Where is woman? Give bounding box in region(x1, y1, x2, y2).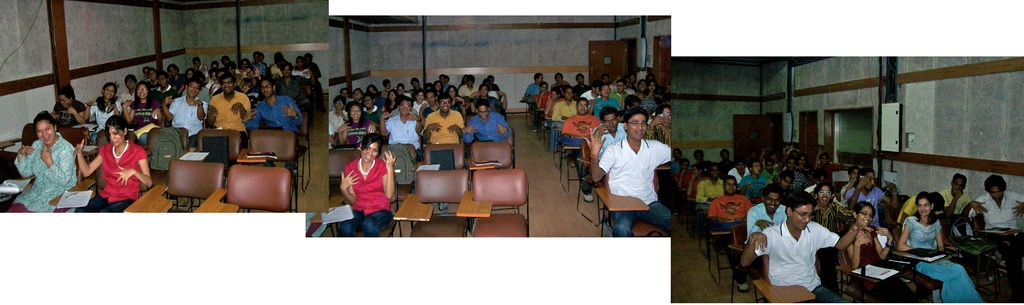
region(50, 83, 86, 127).
